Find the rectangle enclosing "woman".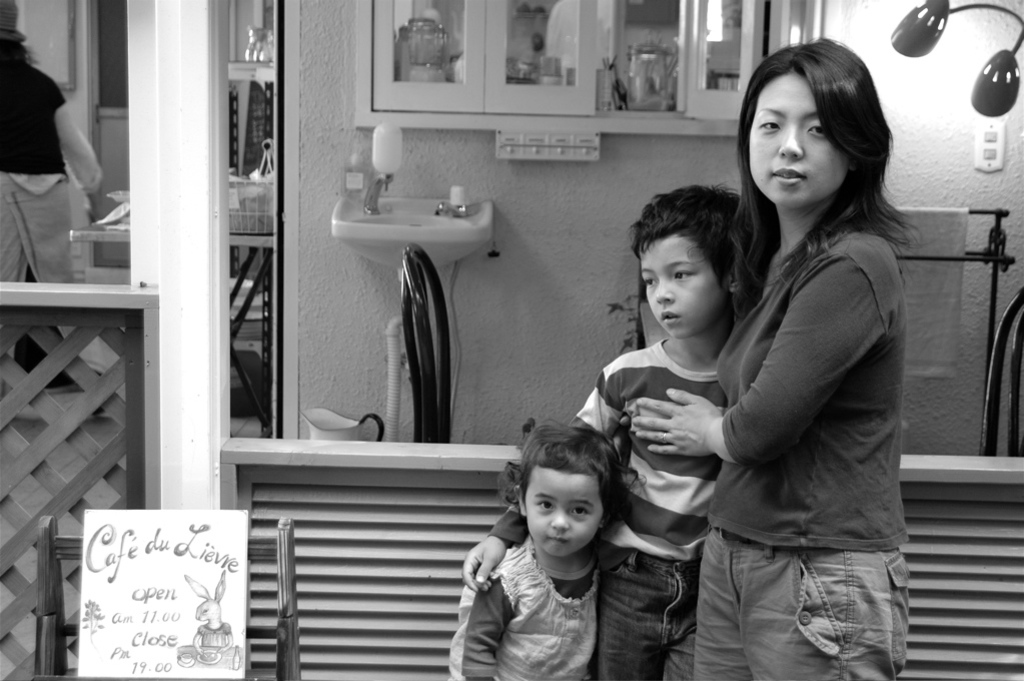
[0, 0, 101, 375].
